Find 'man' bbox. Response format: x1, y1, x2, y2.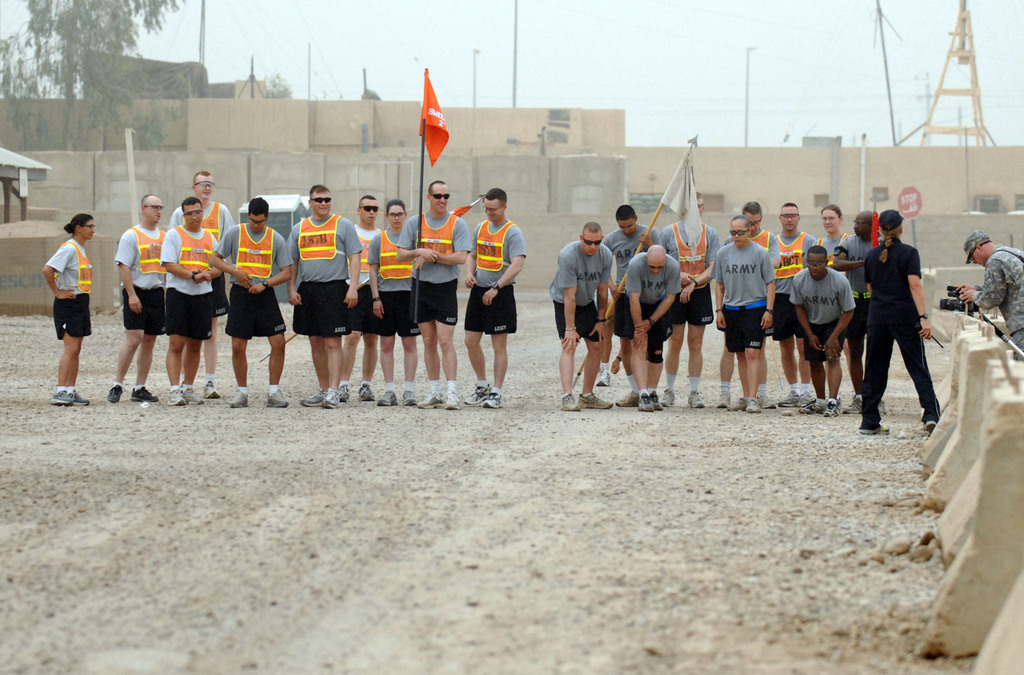
291, 185, 365, 415.
